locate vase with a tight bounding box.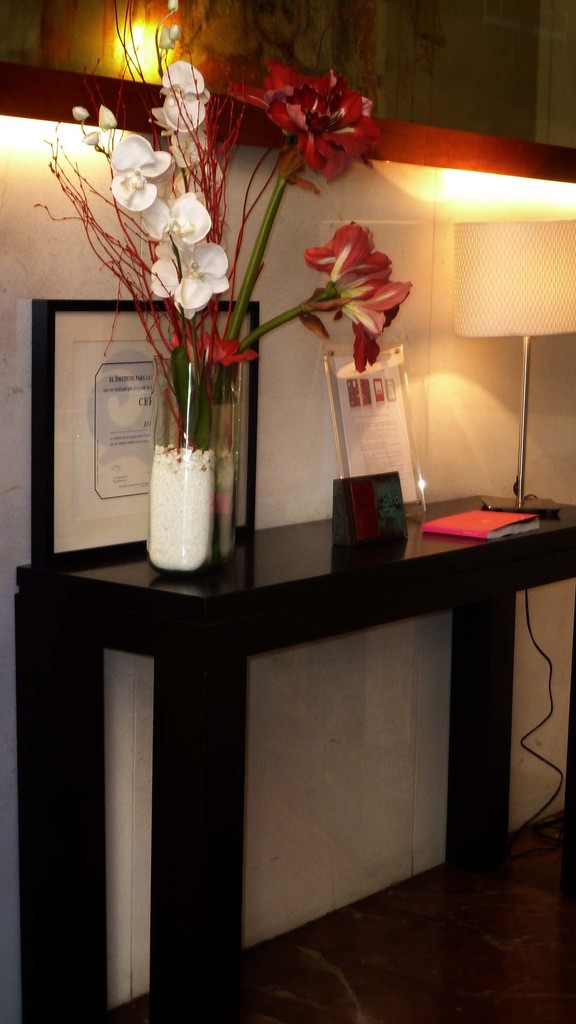
(x1=166, y1=353, x2=244, y2=568).
